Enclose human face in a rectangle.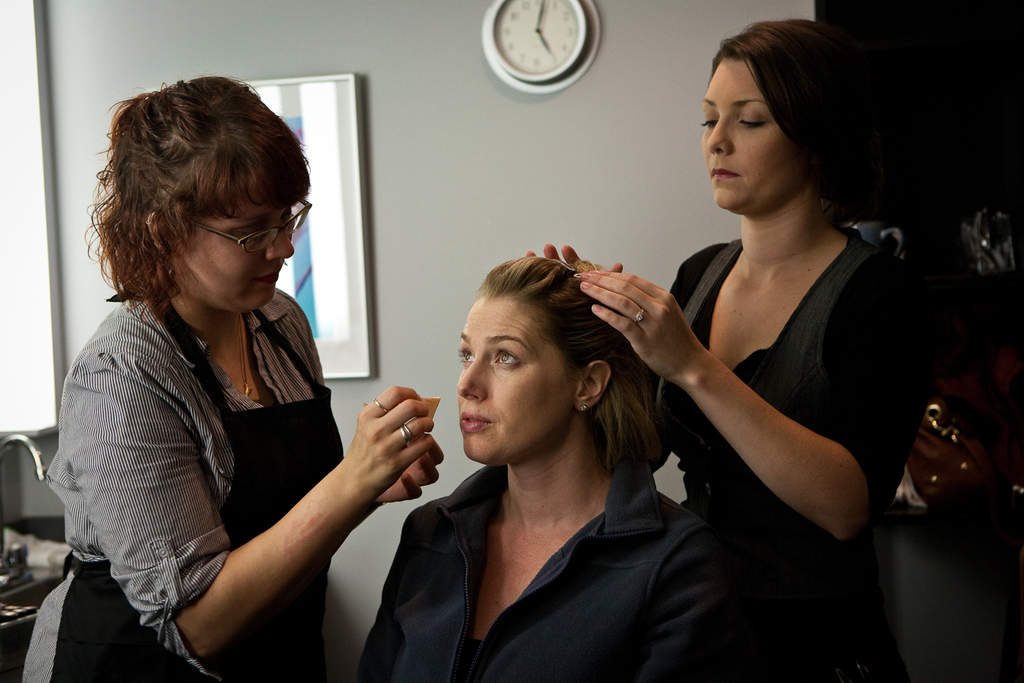
l=700, t=55, r=793, b=214.
